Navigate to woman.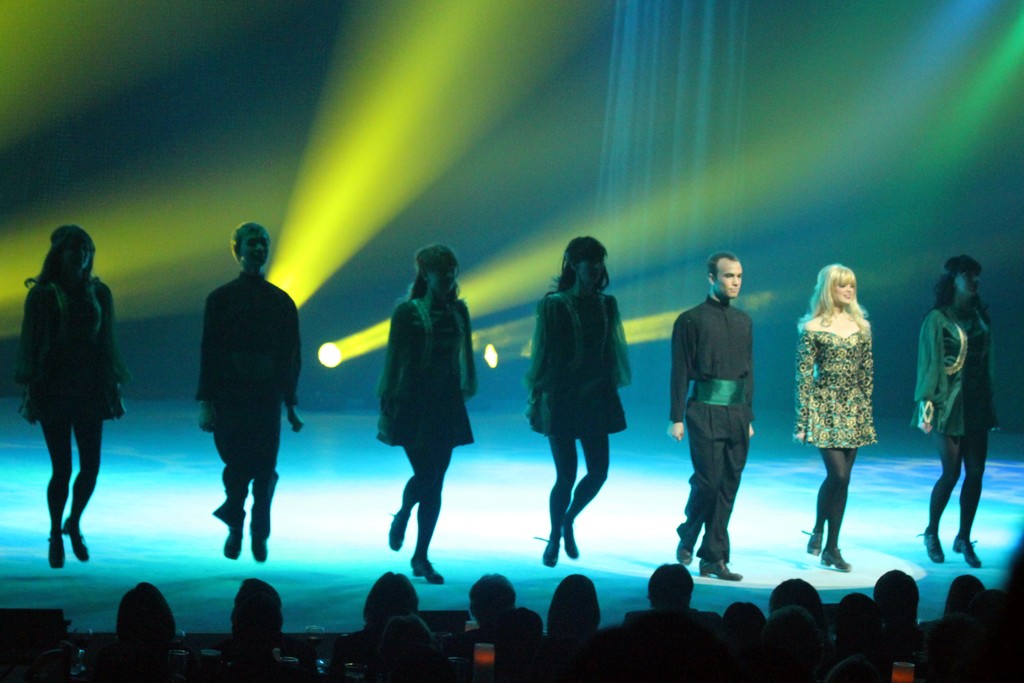
Navigation target: (24, 227, 120, 566).
